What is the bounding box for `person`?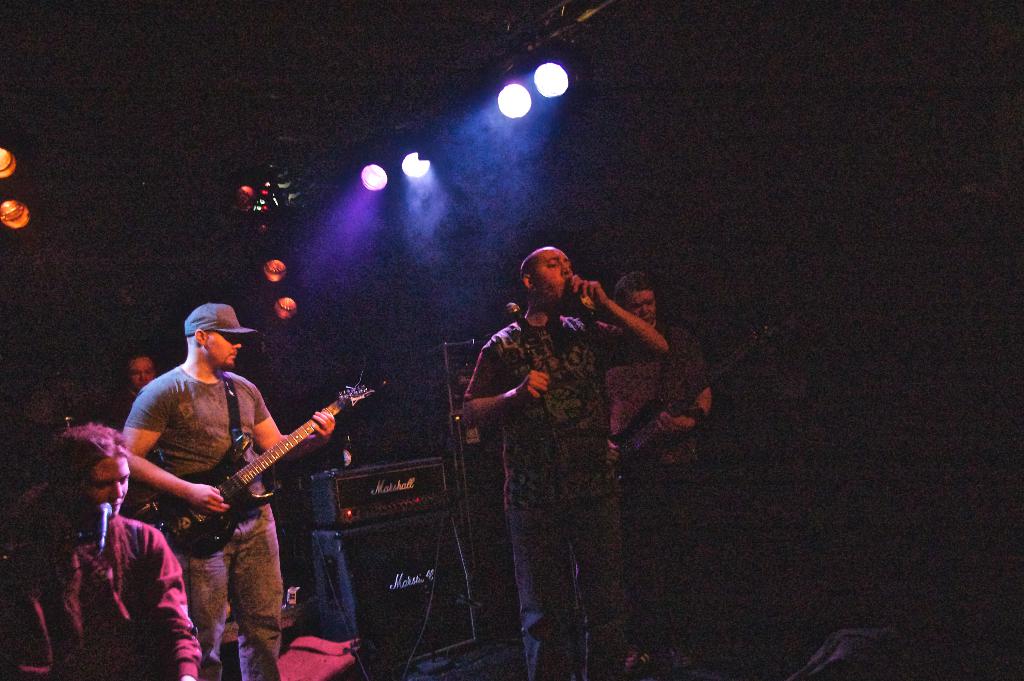
[x1=466, y1=247, x2=667, y2=680].
